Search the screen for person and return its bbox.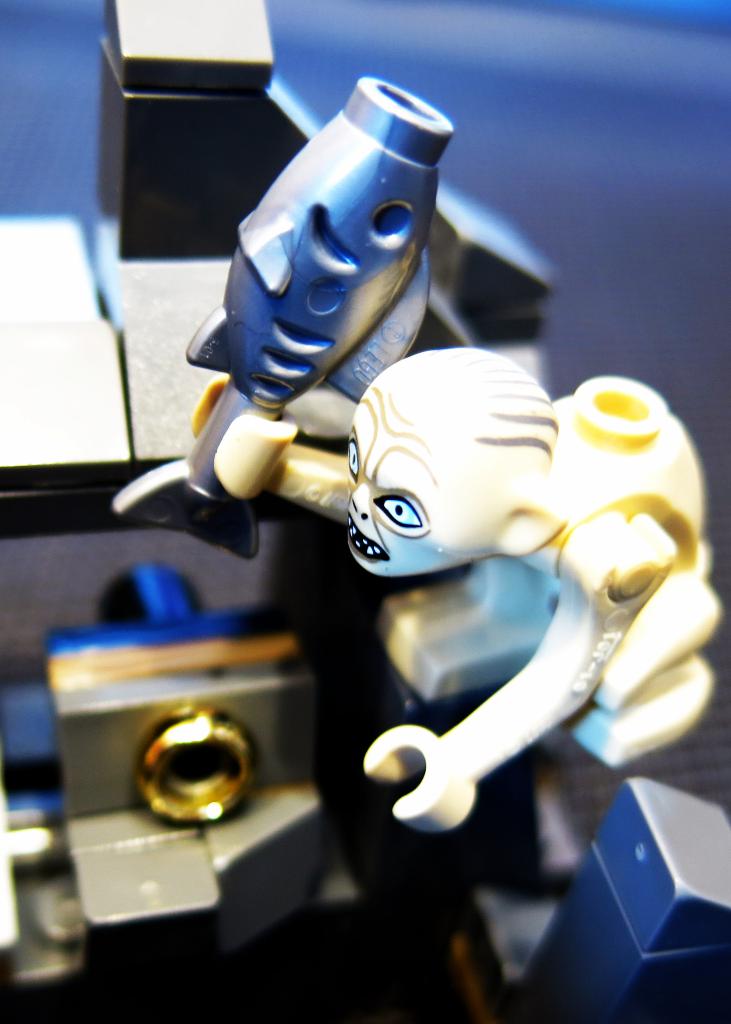
Found: (193, 346, 723, 833).
